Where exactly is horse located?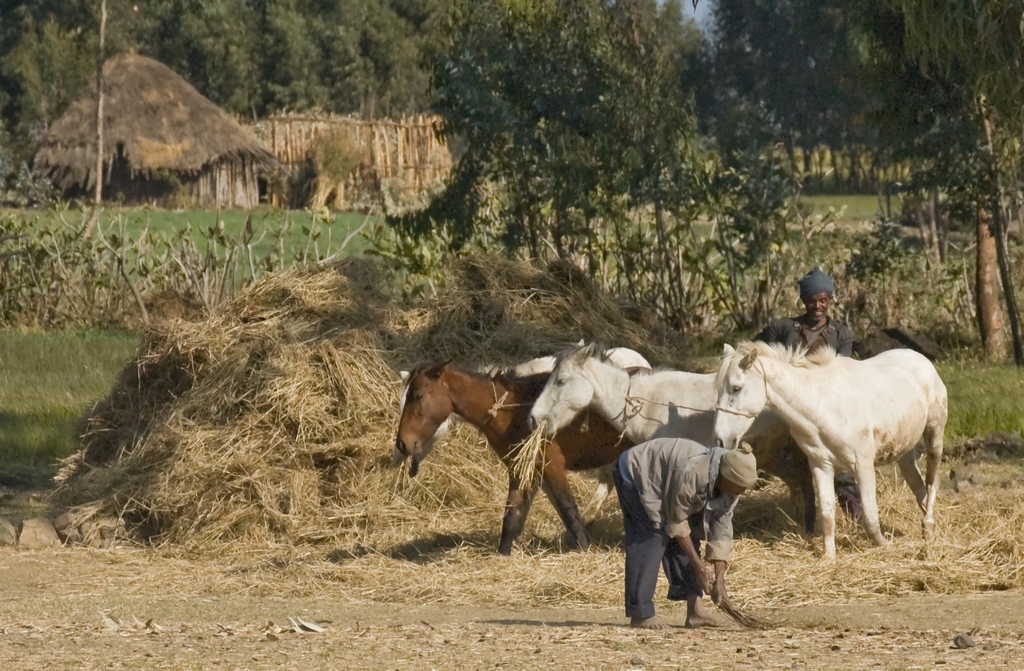
Its bounding box is crop(396, 359, 635, 546).
